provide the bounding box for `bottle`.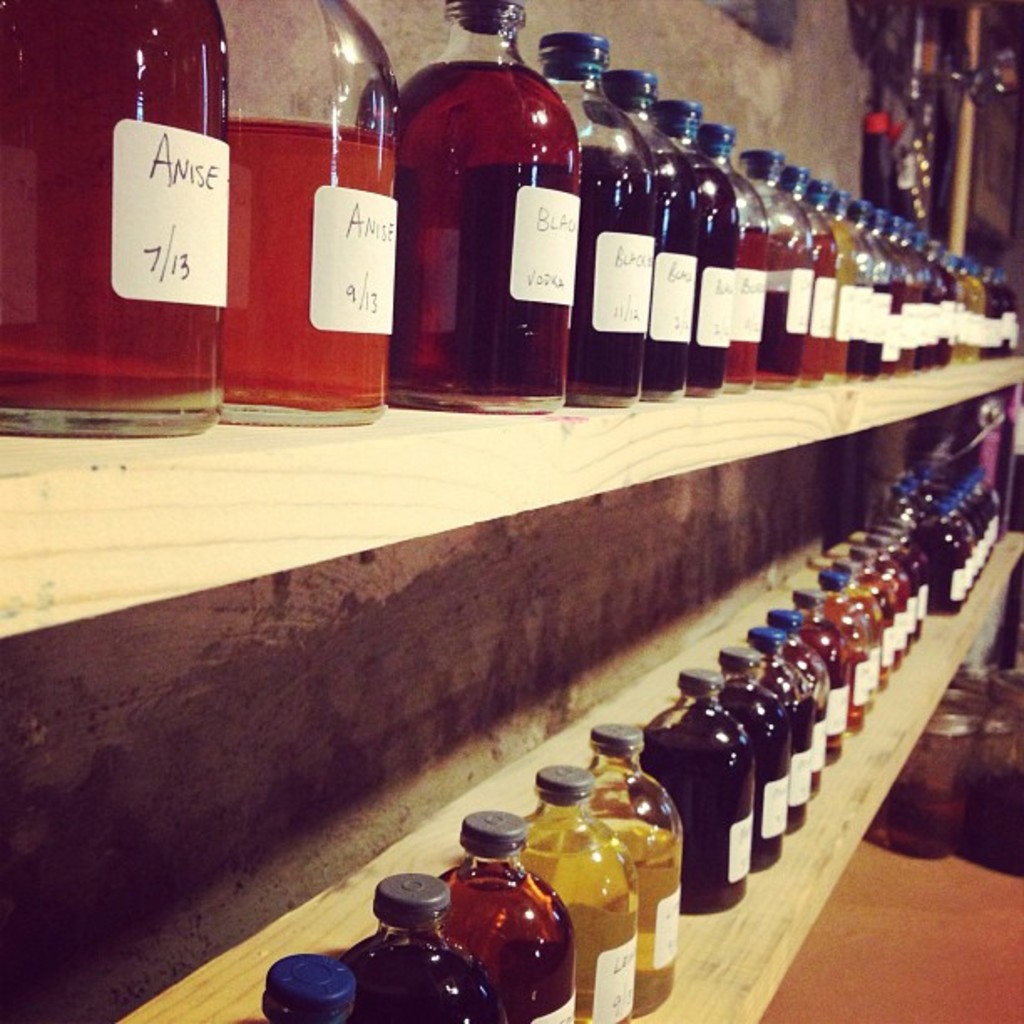
(634, 668, 756, 910).
